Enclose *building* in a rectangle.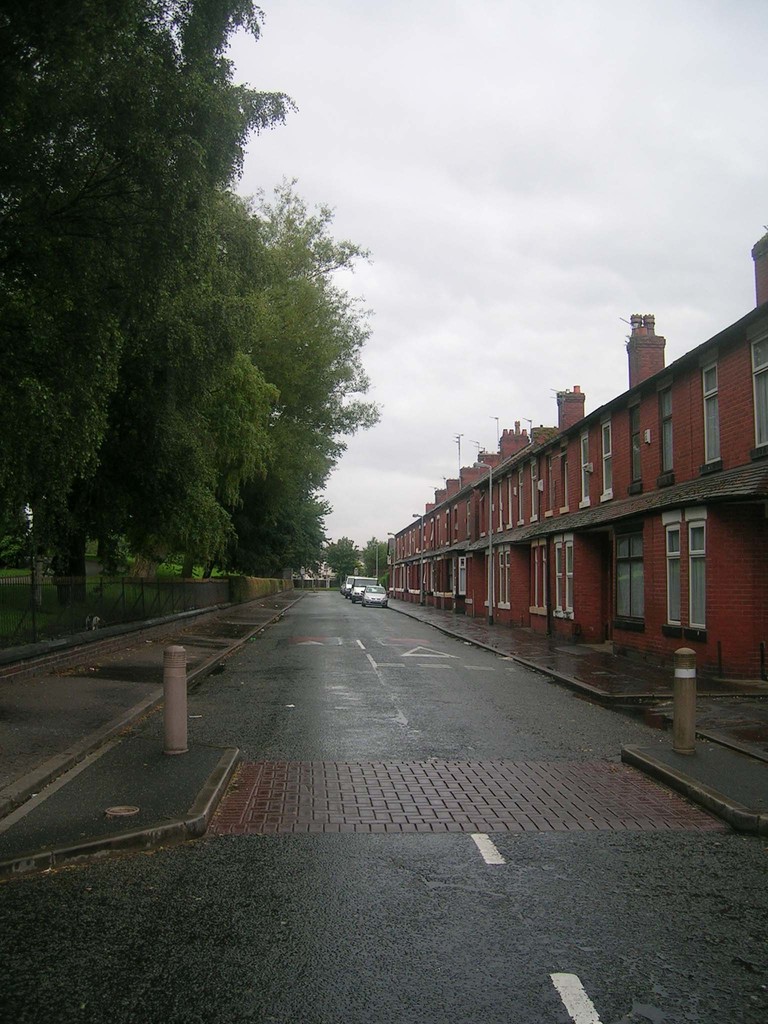
<box>387,239,767,678</box>.
